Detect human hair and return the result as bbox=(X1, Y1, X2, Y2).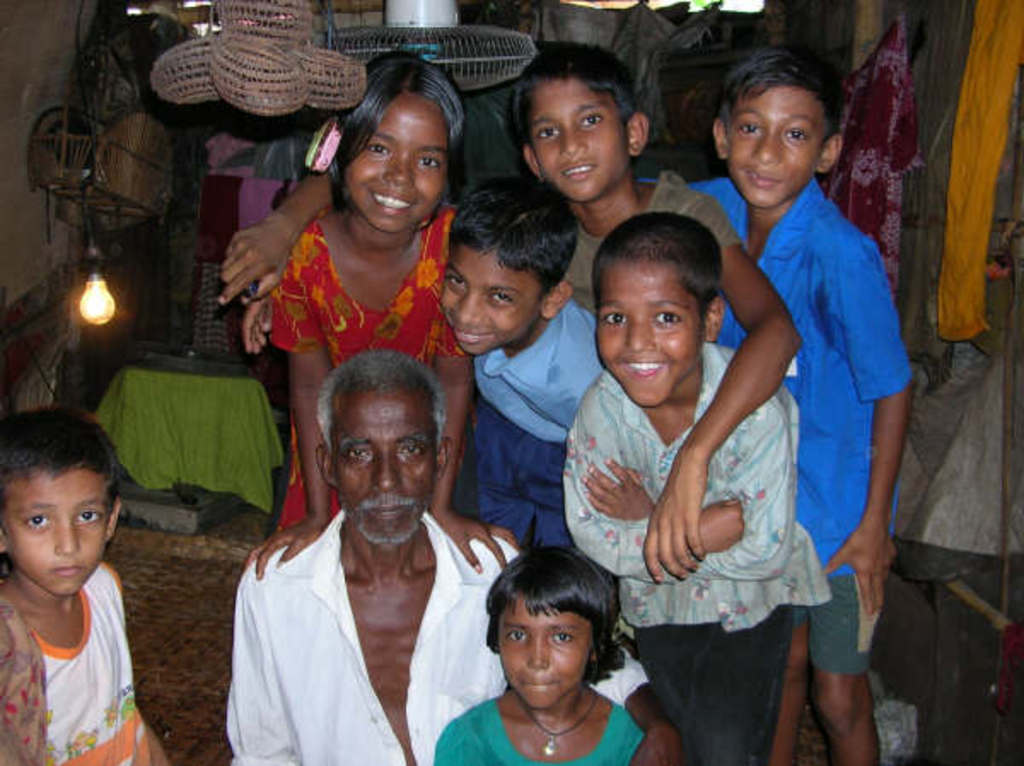
bbox=(447, 172, 580, 297).
